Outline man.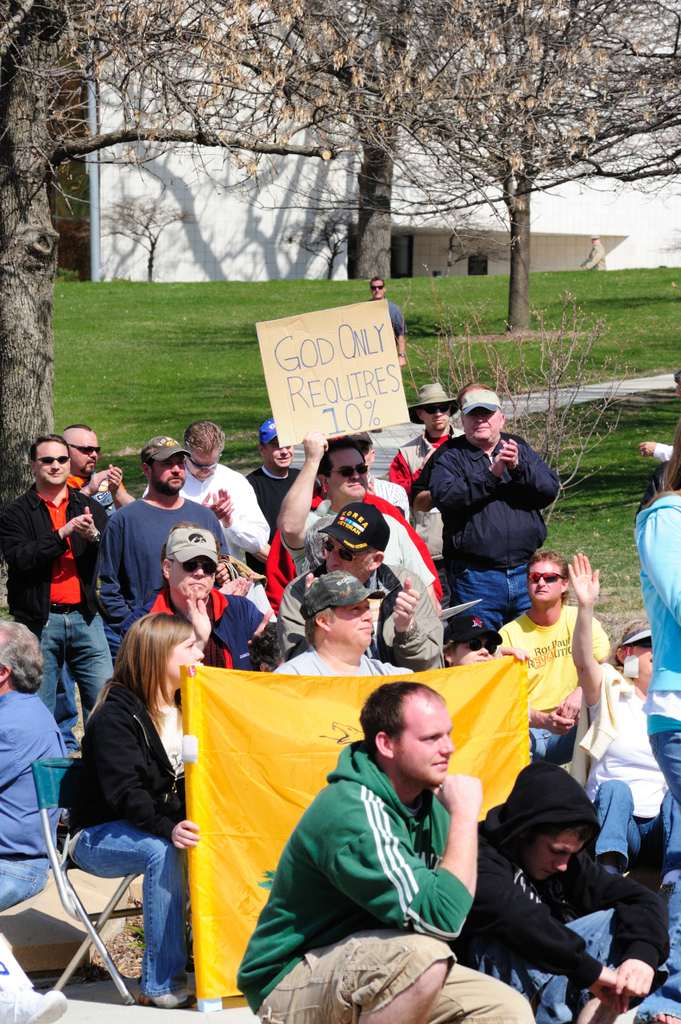
Outline: 244:421:302:572.
